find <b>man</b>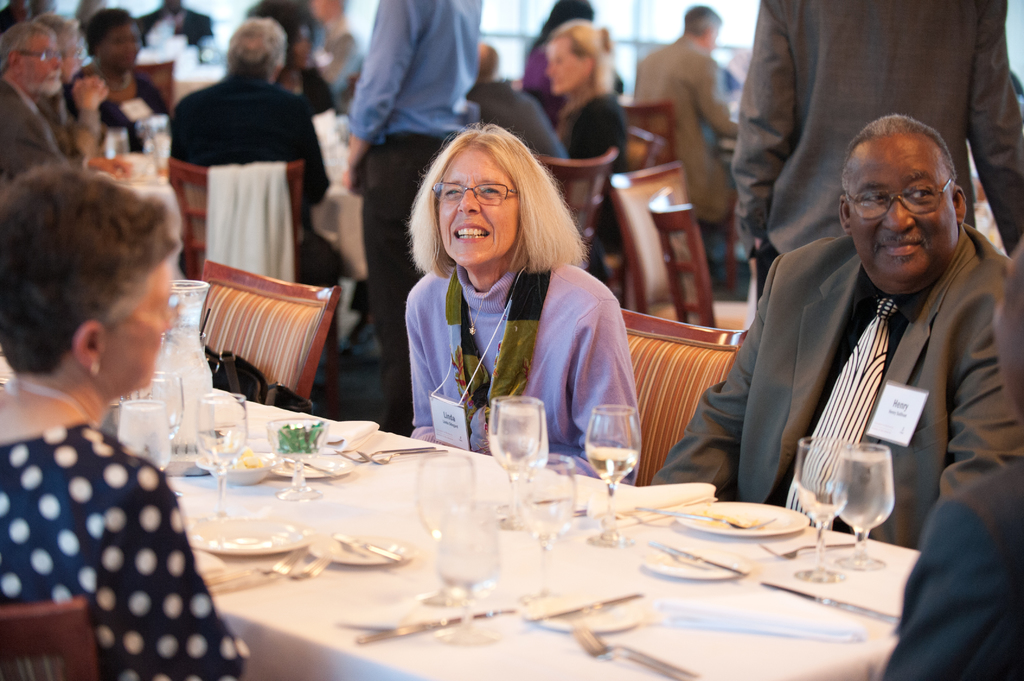
bbox=(634, 0, 737, 291)
